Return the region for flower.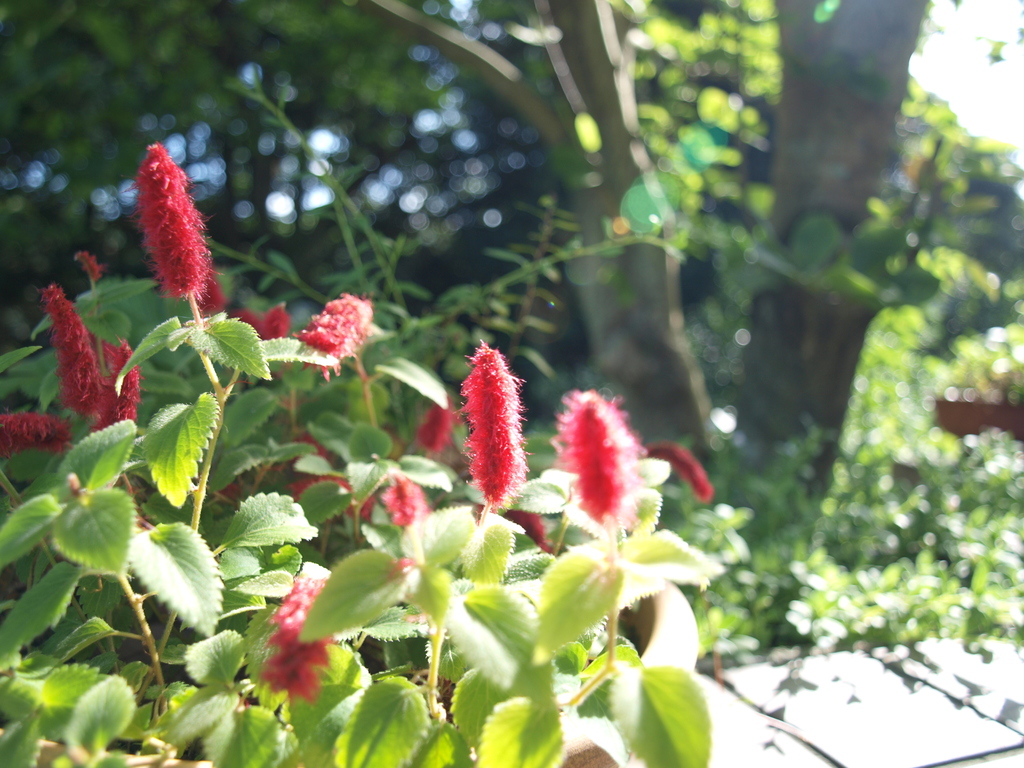
0 403 75 452.
